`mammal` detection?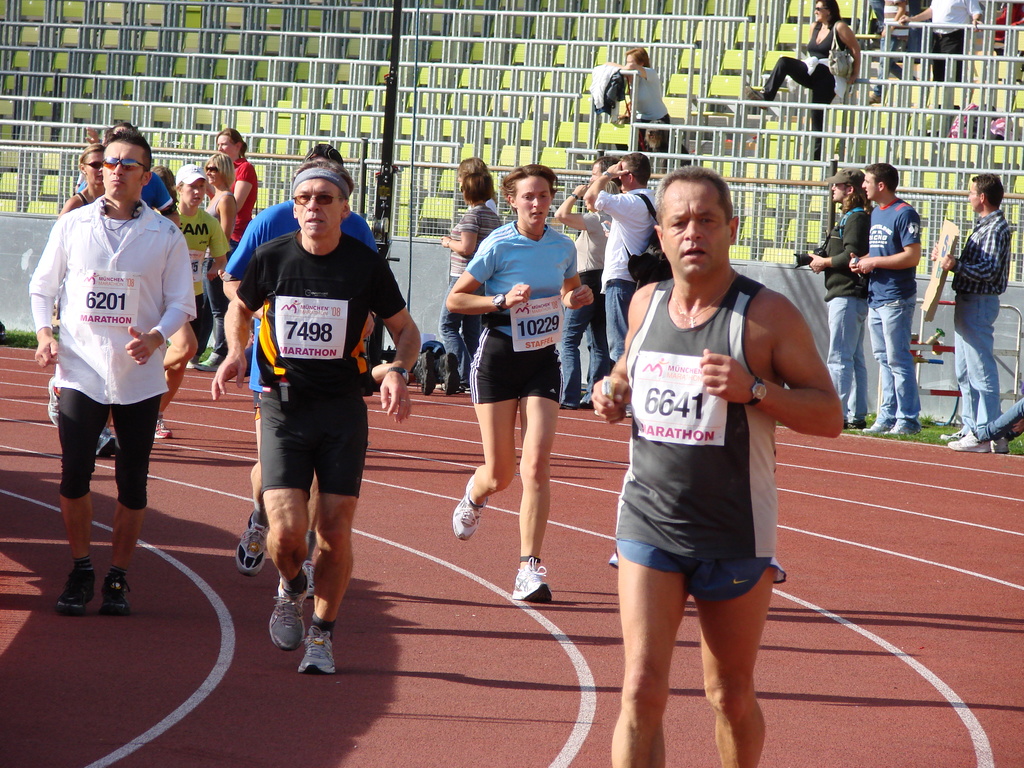
[left=593, top=166, right=846, bottom=767]
